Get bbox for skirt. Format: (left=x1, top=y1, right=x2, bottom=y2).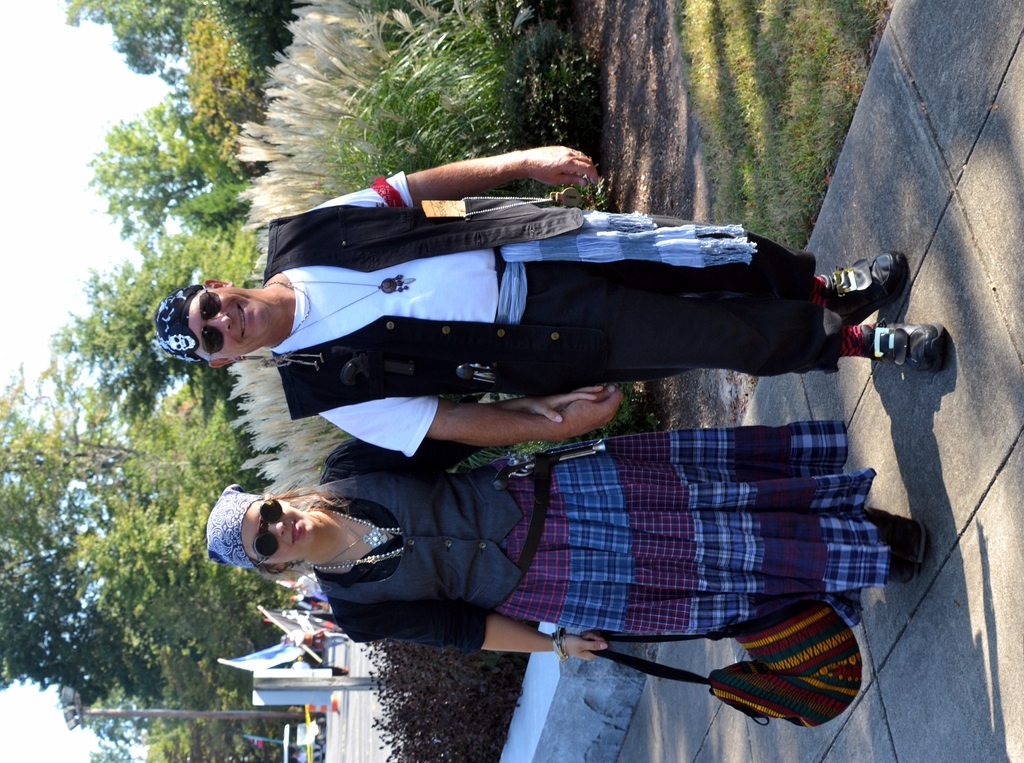
(left=498, top=418, right=890, bottom=633).
